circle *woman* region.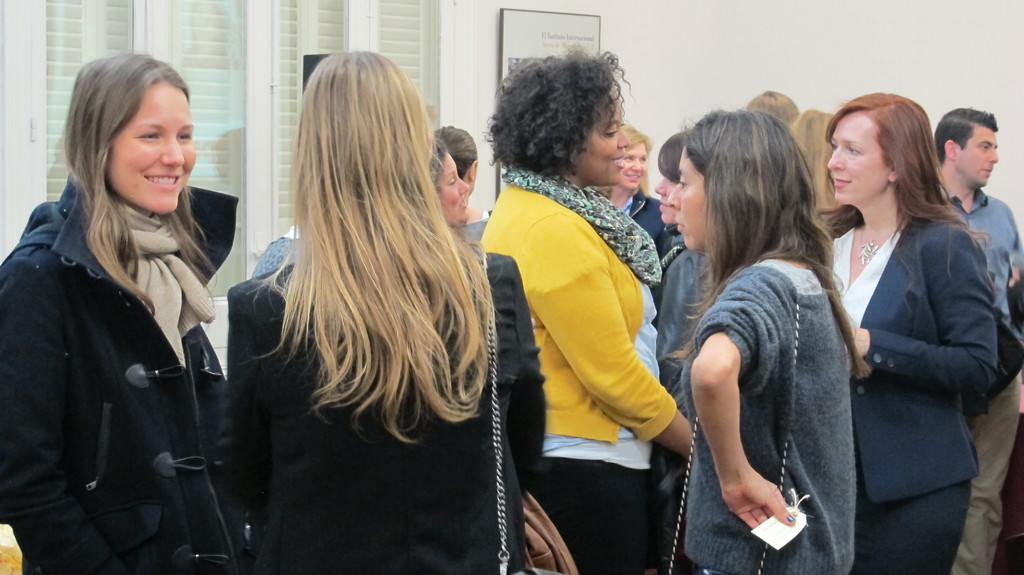
Region: 490,53,698,571.
